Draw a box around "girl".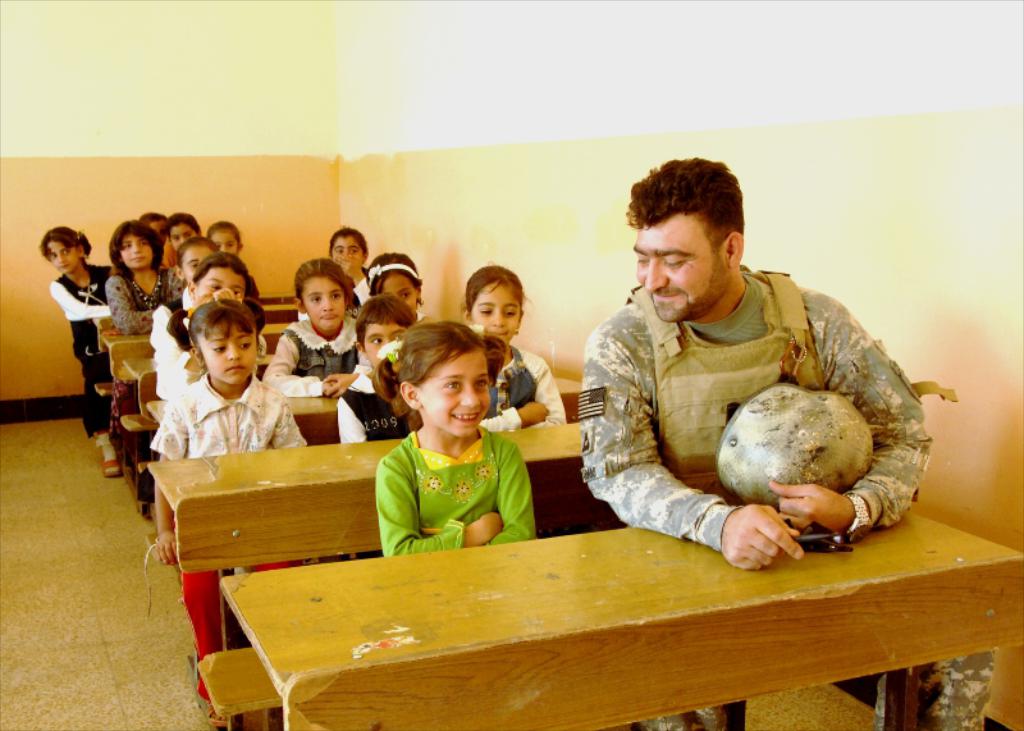
100,219,168,334.
